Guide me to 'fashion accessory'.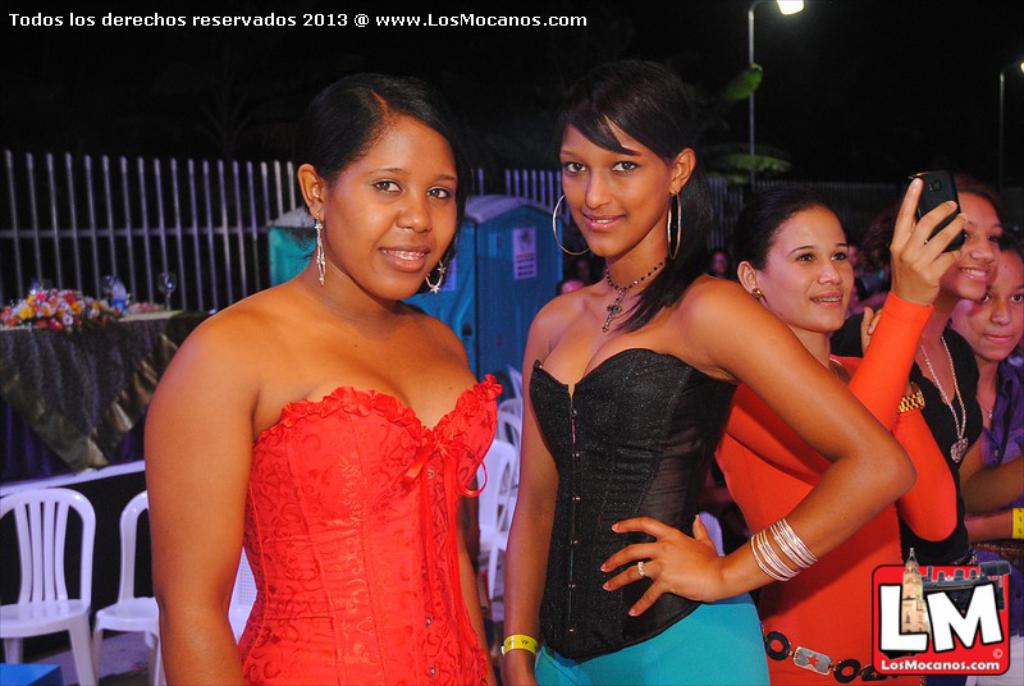
Guidance: (552, 200, 591, 257).
